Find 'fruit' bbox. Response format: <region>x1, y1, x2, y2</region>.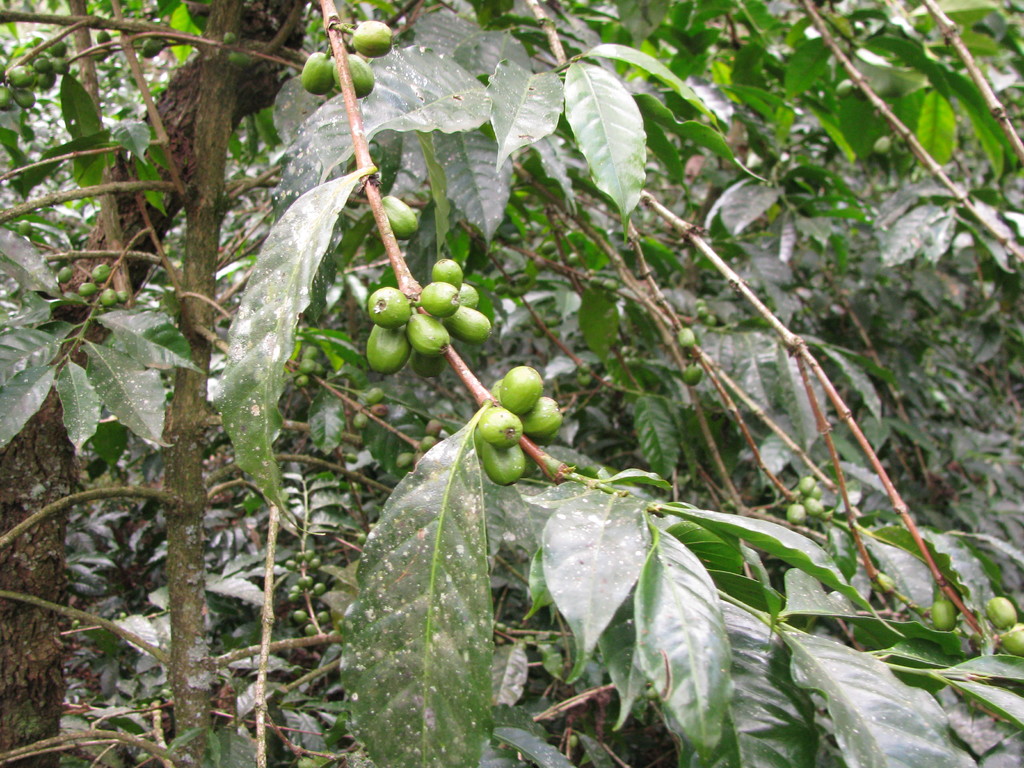
<region>682, 360, 705, 388</region>.
